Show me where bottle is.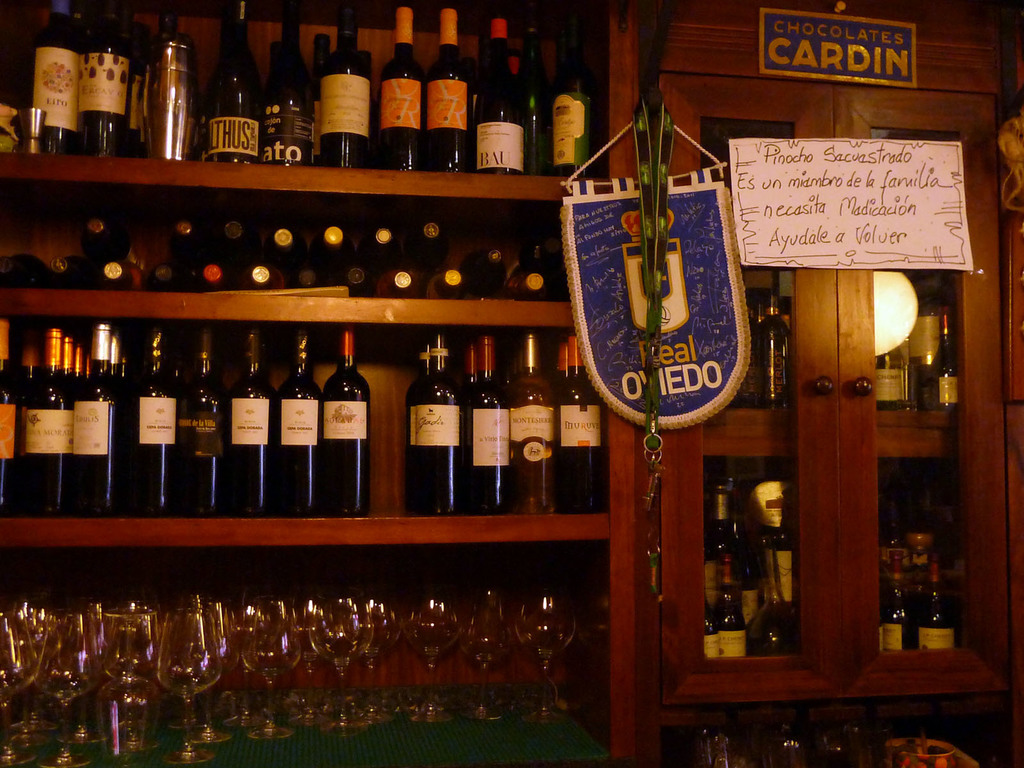
bottle is at <bbox>918, 306, 979, 414</bbox>.
